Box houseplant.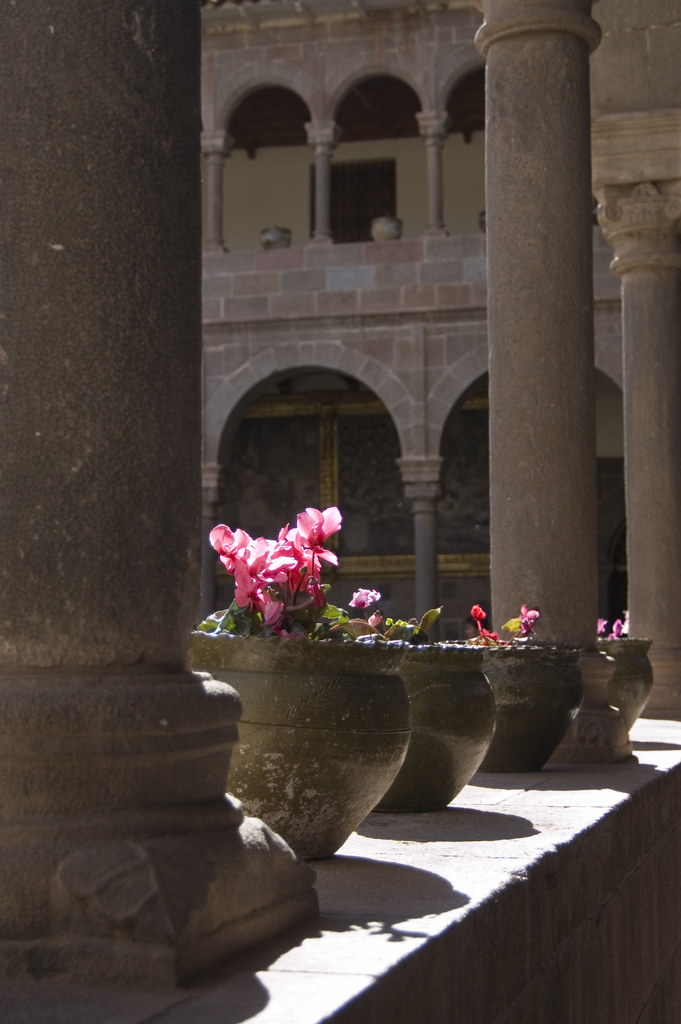
[x1=324, y1=582, x2=502, y2=817].
